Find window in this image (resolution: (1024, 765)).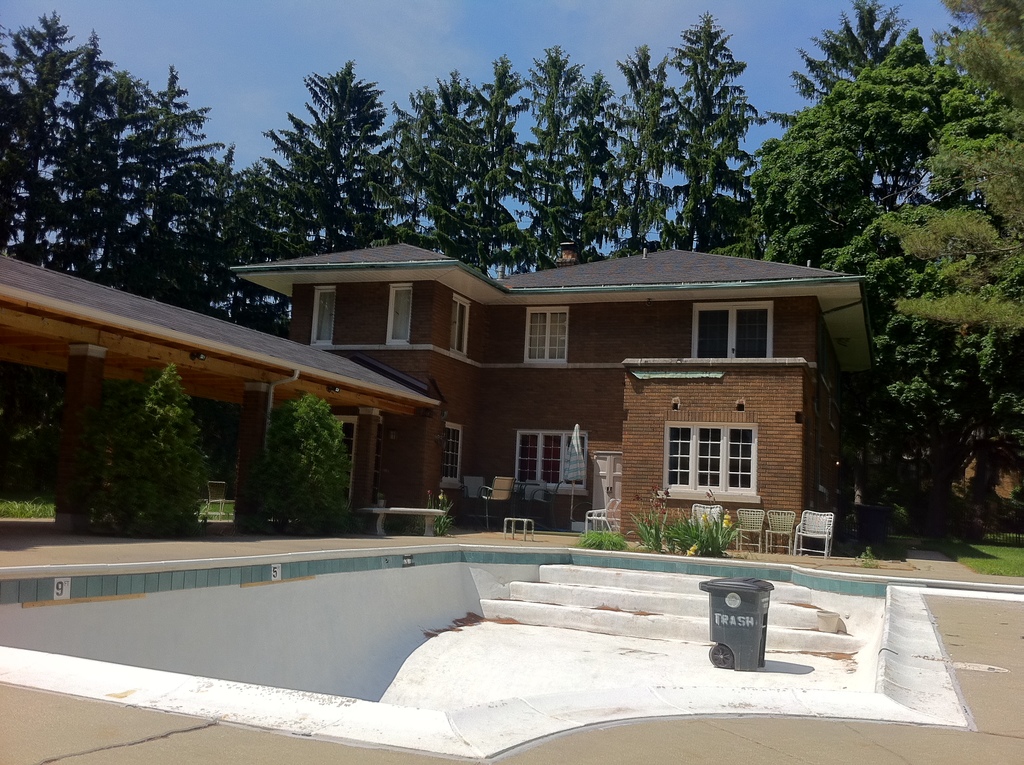
445, 293, 472, 358.
